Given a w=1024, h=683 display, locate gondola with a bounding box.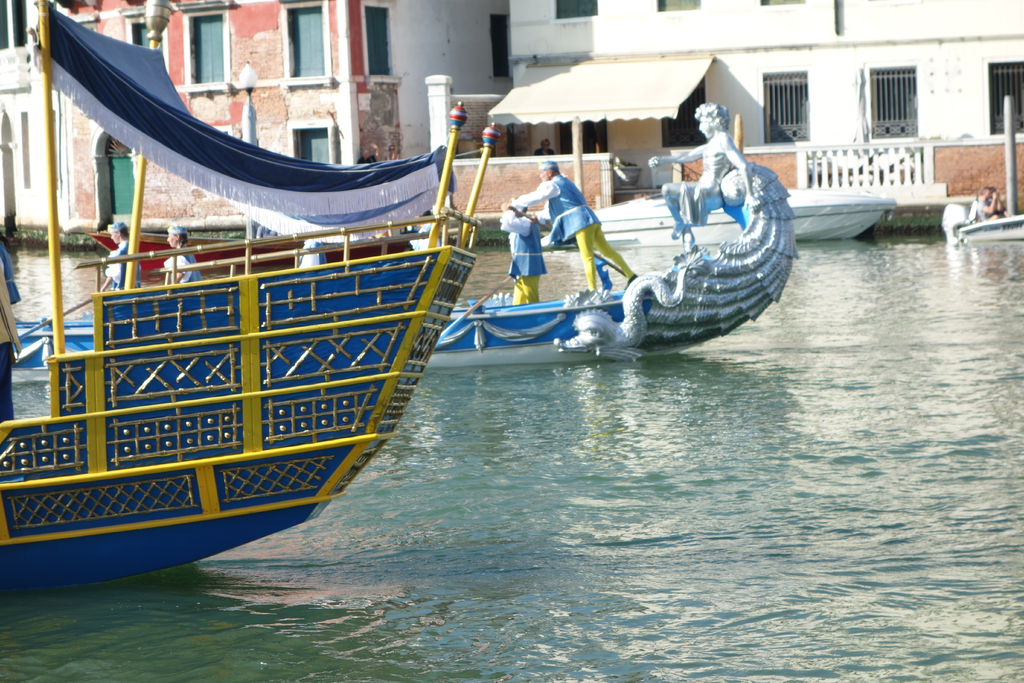
Located: (left=0, top=99, right=803, bottom=370).
